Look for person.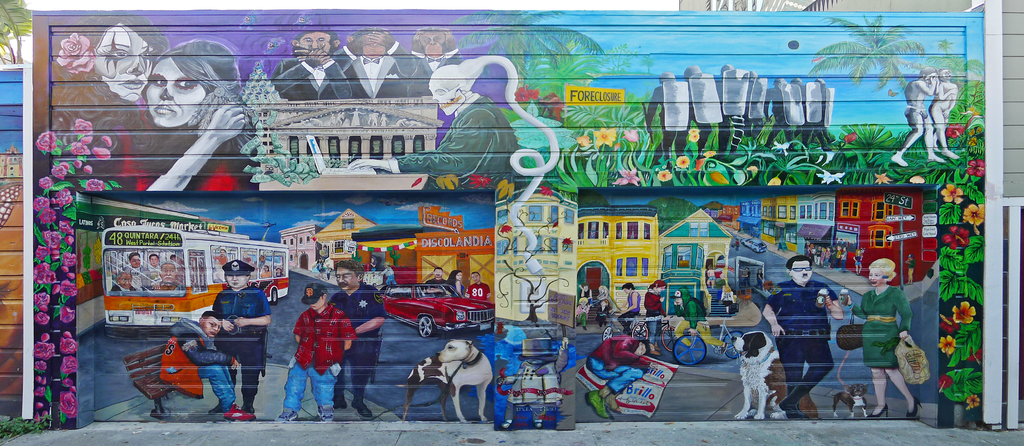
Found: {"left": 45, "top": 16, "right": 251, "bottom": 197}.
